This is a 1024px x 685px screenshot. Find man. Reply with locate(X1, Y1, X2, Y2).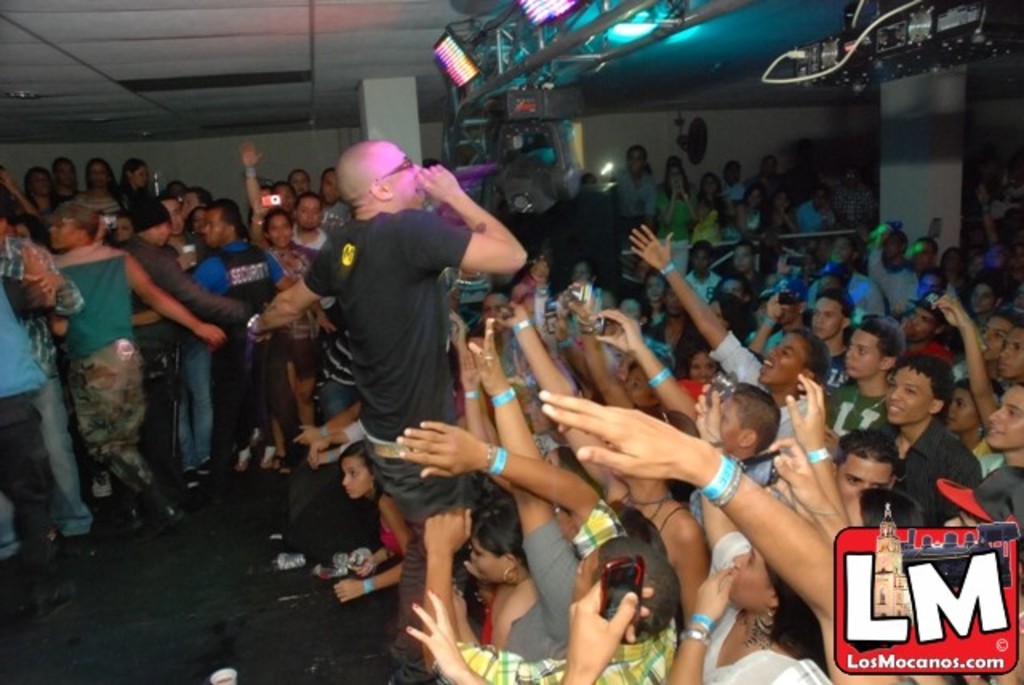
locate(0, 216, 99, 559).
